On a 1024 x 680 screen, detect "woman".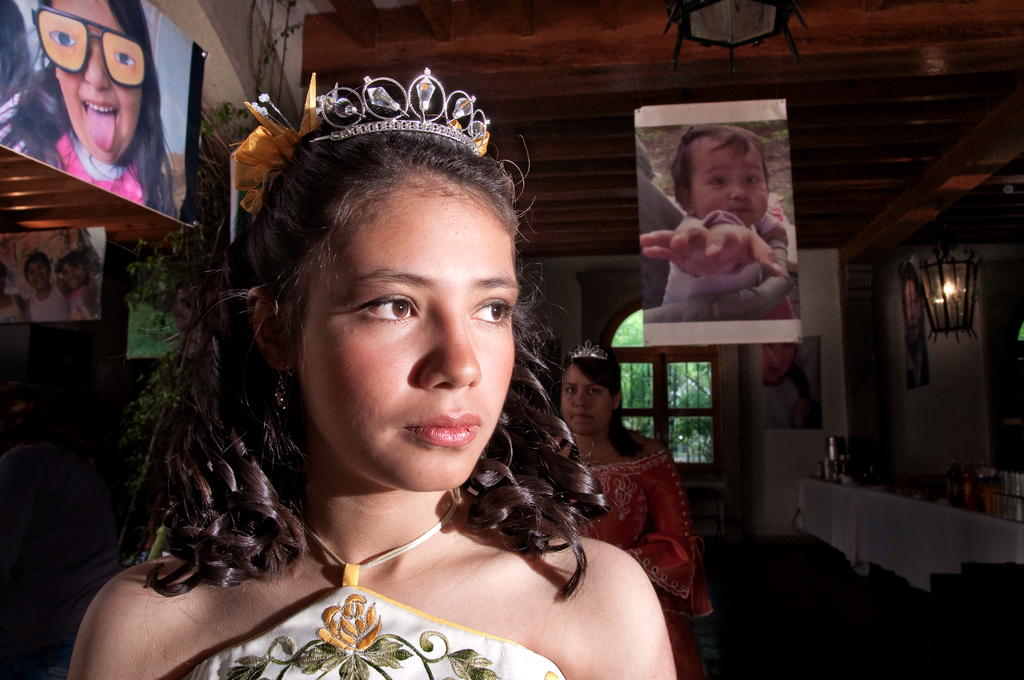
(557, 342, 712, 679).
